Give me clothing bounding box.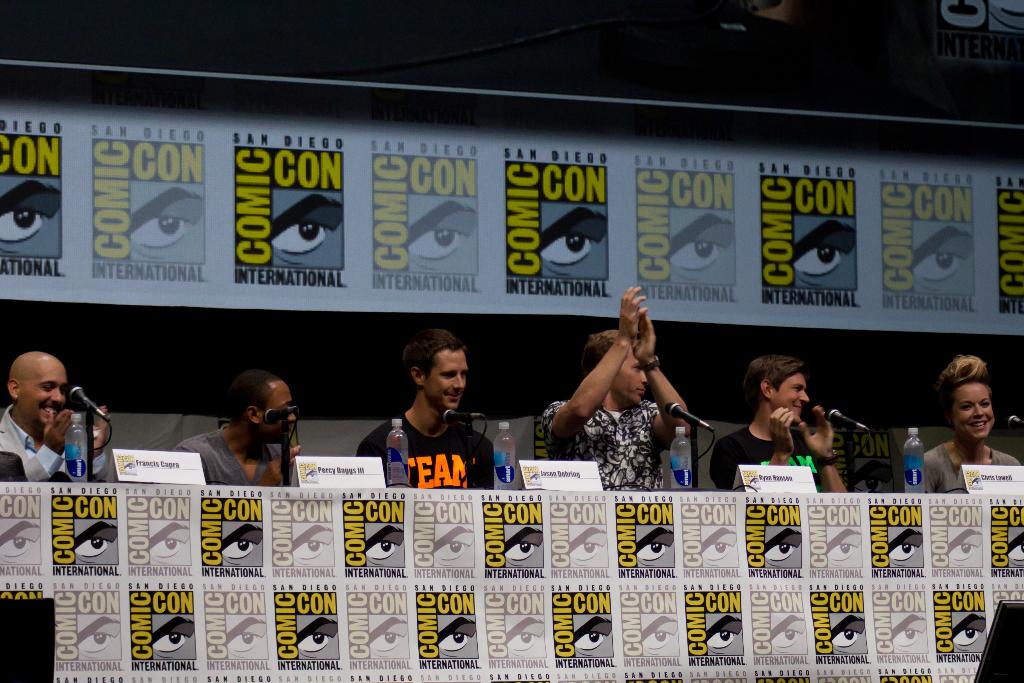
[left=379, top=397, right=493, bottom=488].
